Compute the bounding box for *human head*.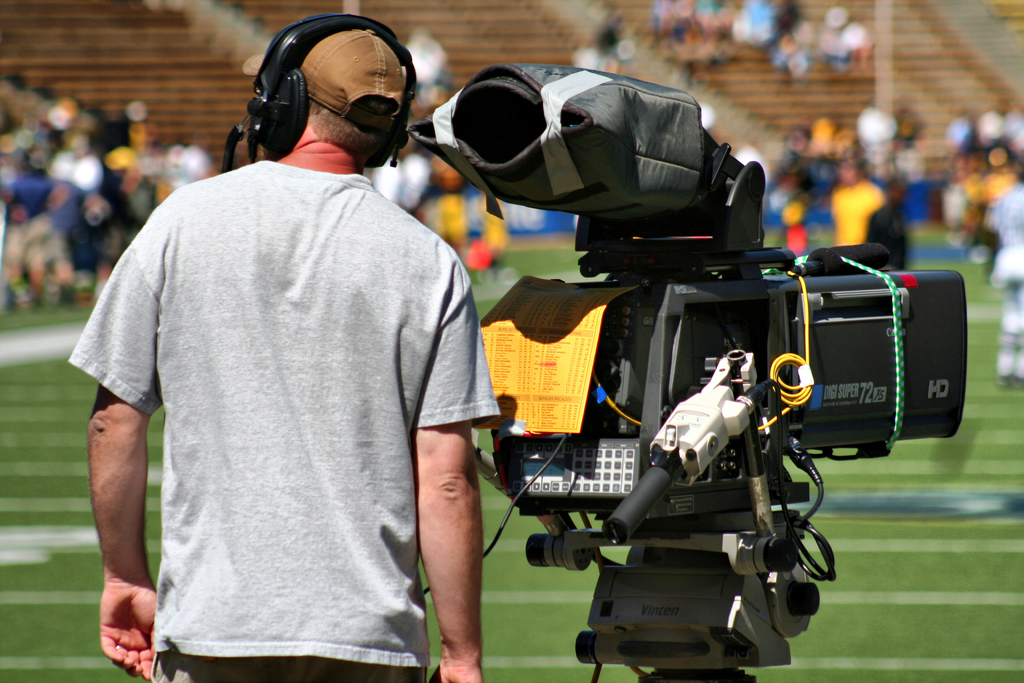
l=280, t=11, r=435, b=174.
